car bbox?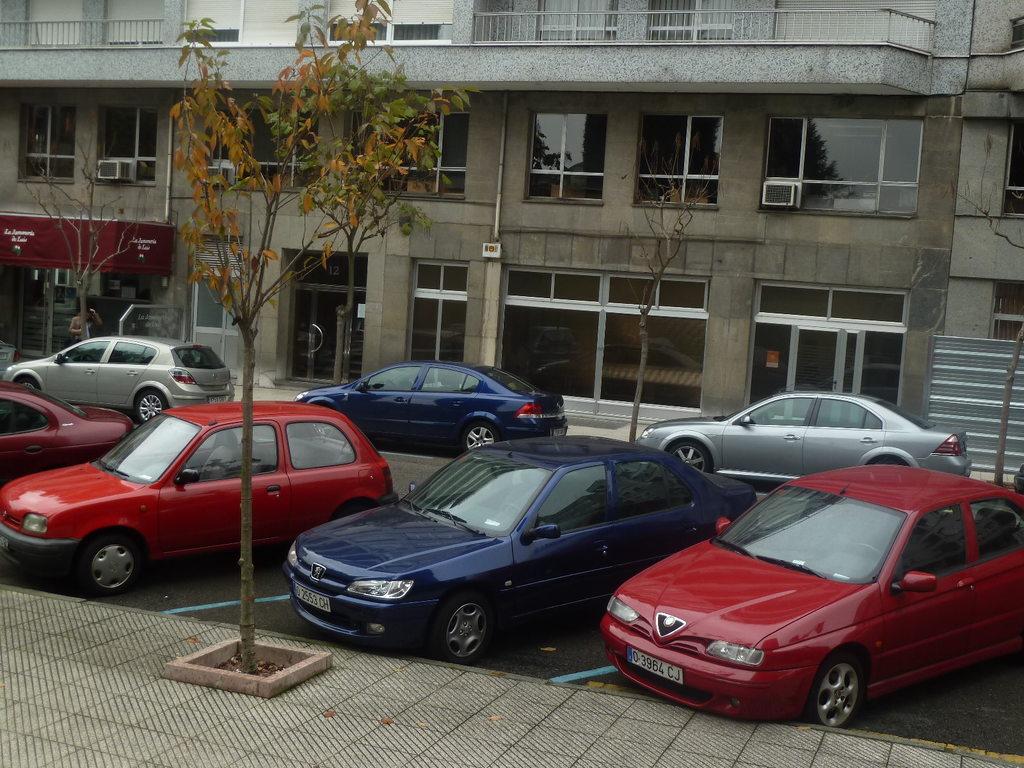
x1=0, y1=382, x2=140, y2=488
